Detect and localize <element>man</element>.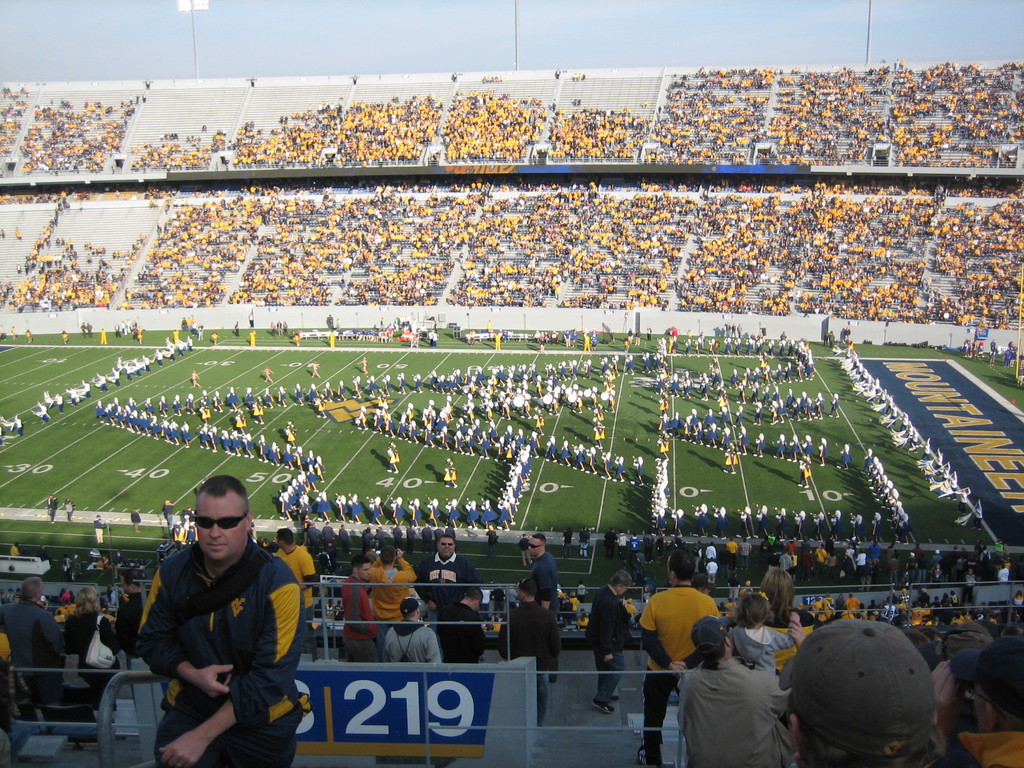
Localized at box=[13, 541, 17, 554].
